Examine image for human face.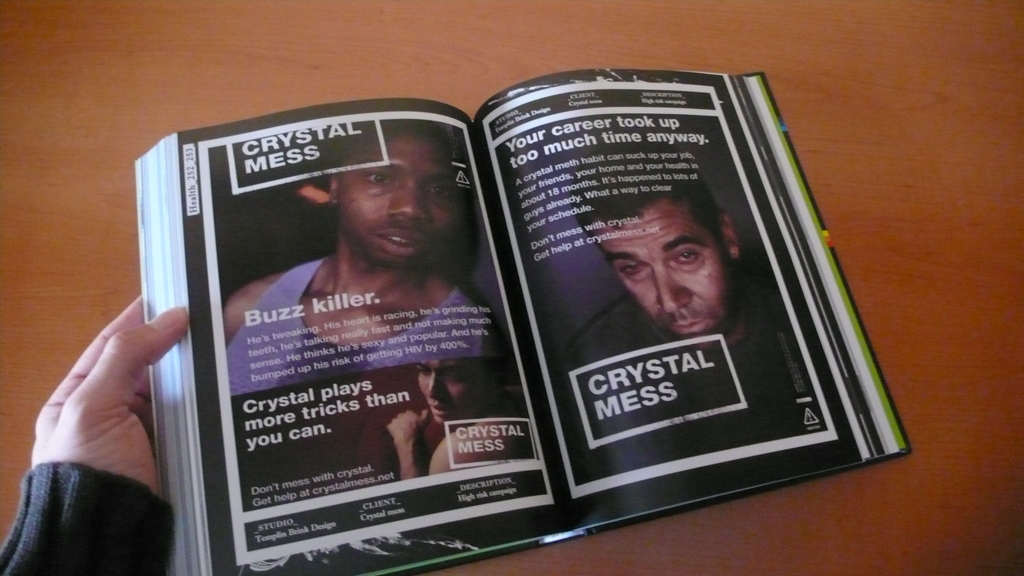
Examination result: <box>423,355,490,428</box>.
